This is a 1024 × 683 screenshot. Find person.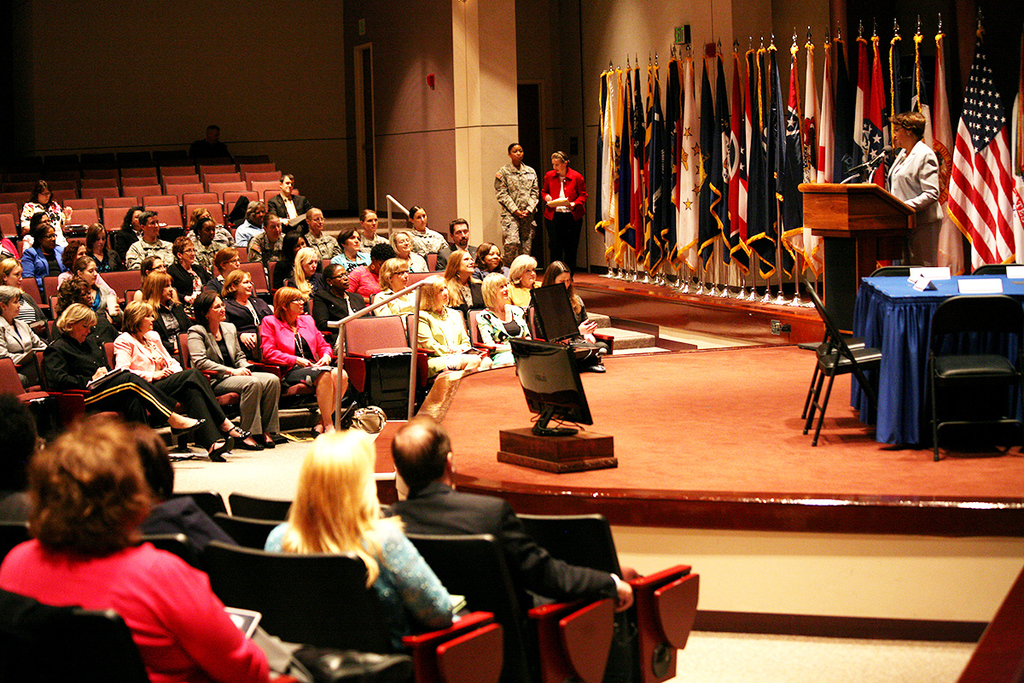
Bounding box: 185, 208, 241, 243.
